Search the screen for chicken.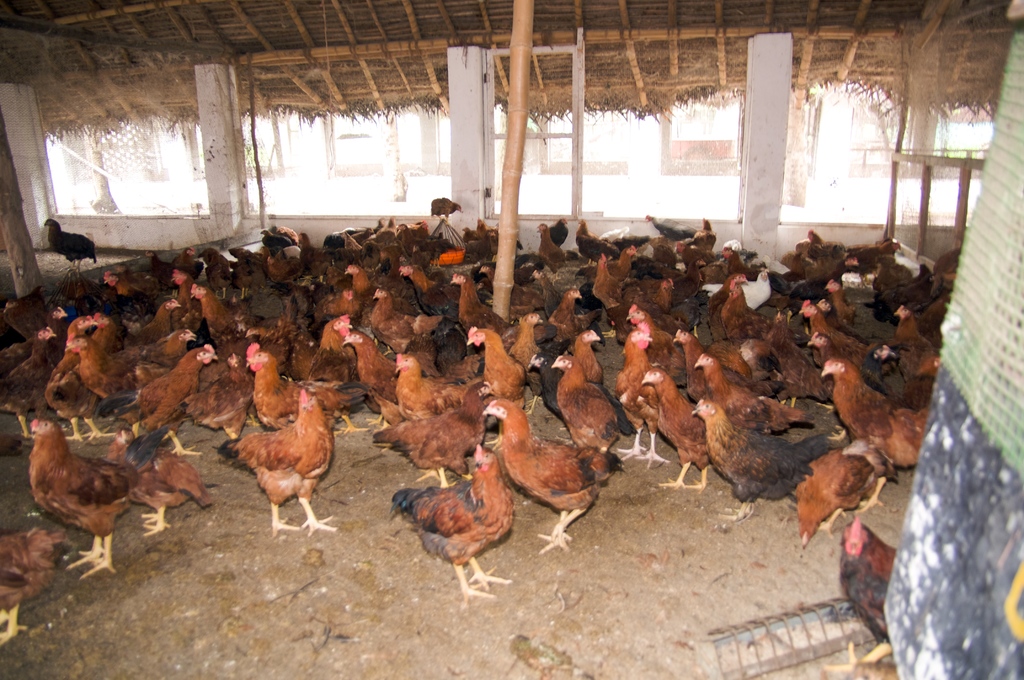
Found at {"x1": 25, "y1": 418, "x2": 184, "y2": 592}.
